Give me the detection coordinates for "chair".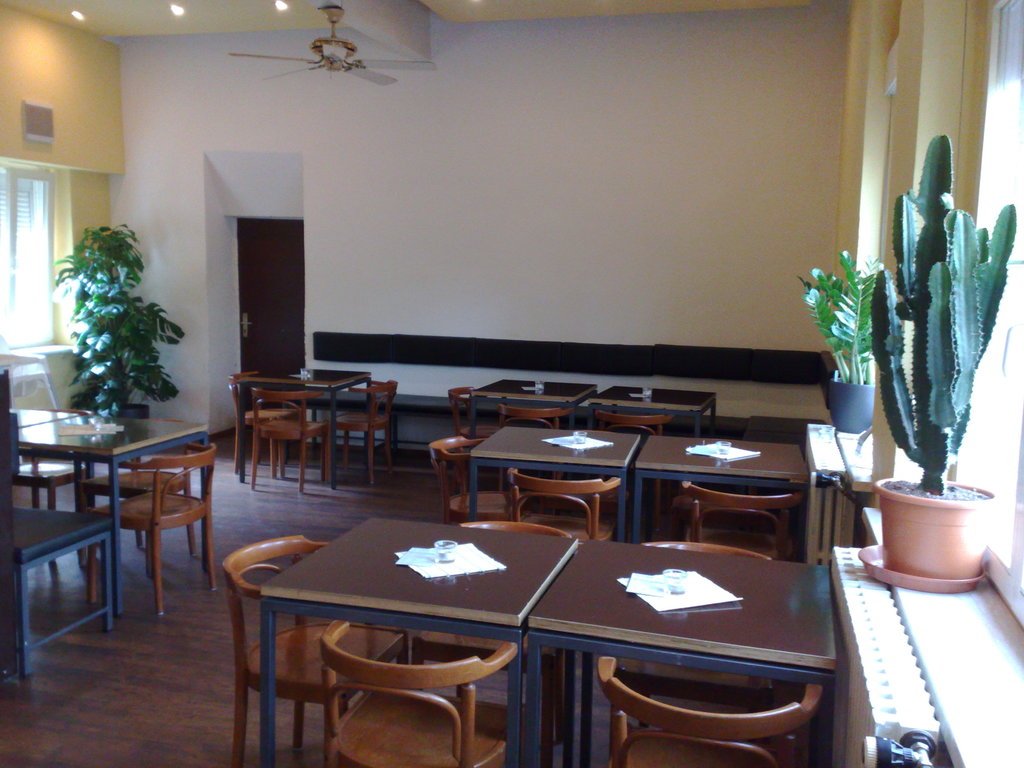
(497, 401, 571, 426).
